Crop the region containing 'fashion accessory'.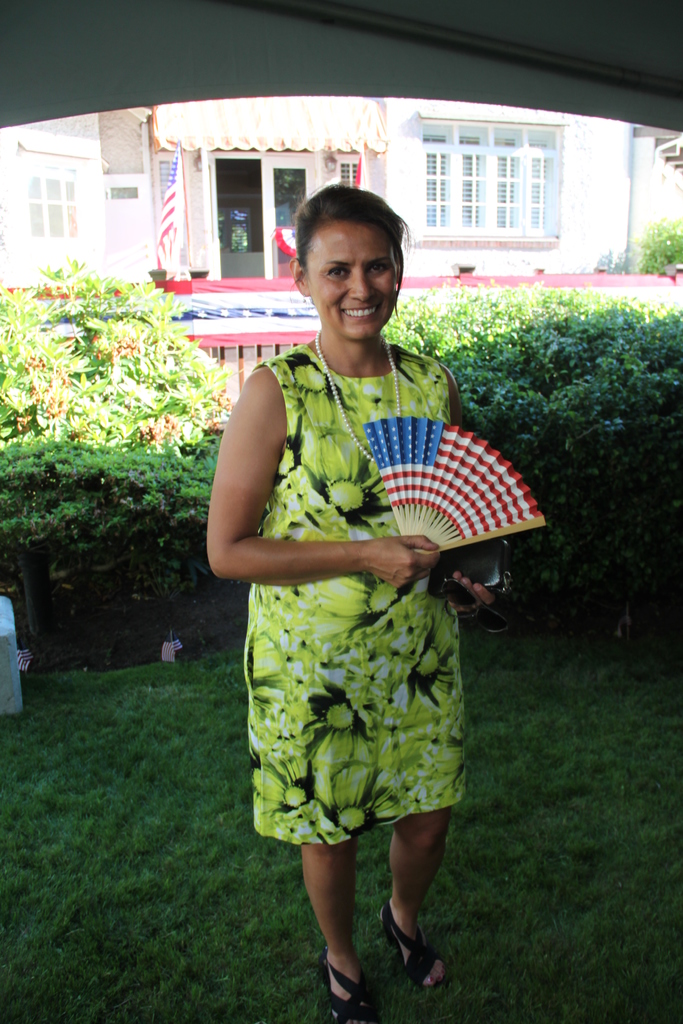
Crop region: l=372, t=407, r=548, b=559.
